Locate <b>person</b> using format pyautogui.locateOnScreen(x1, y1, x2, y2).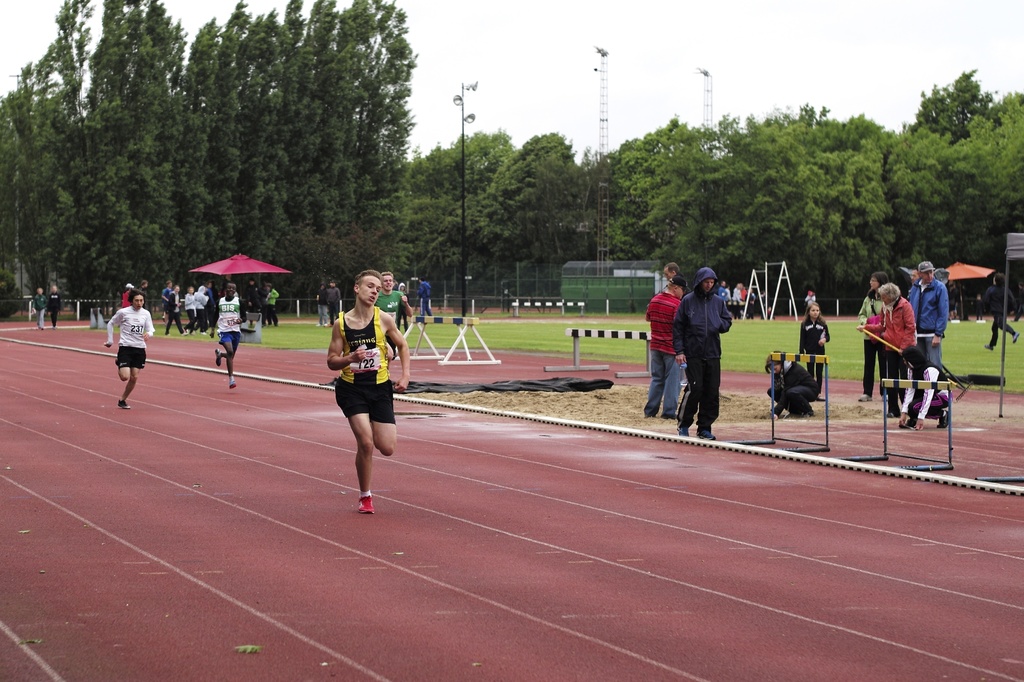
pyautogui.locateOnScreen(30, 289, 49, 333).
